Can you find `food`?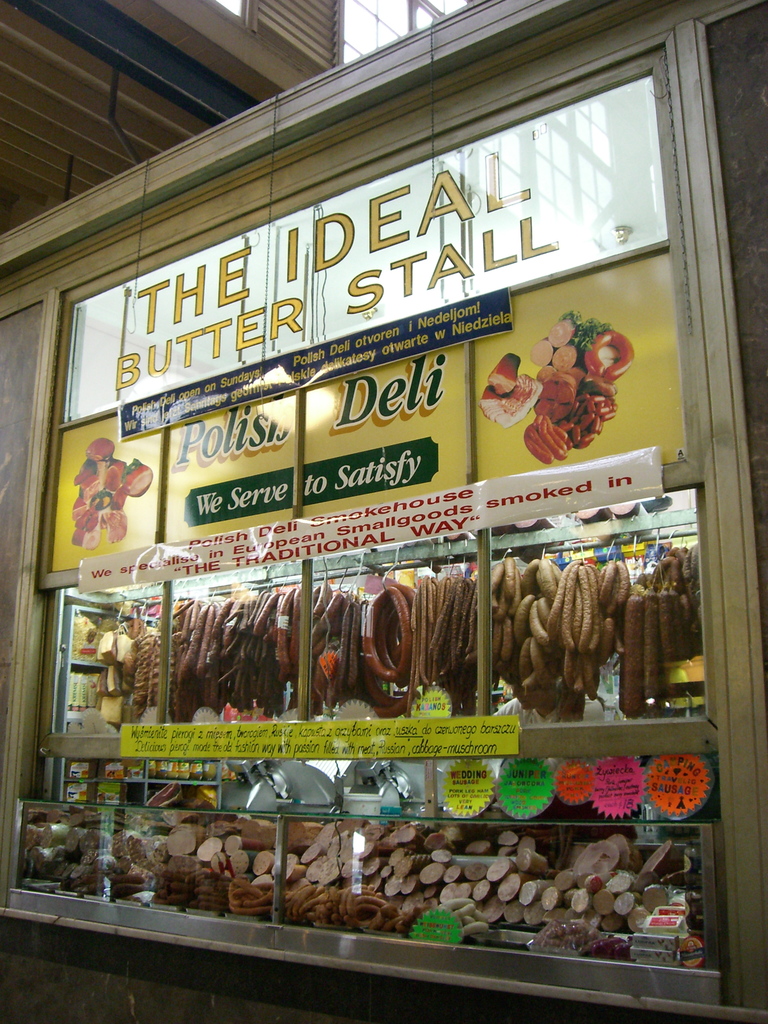
Yes, bounding box: (x1=609, y1=499, x2=659, y2=539).
